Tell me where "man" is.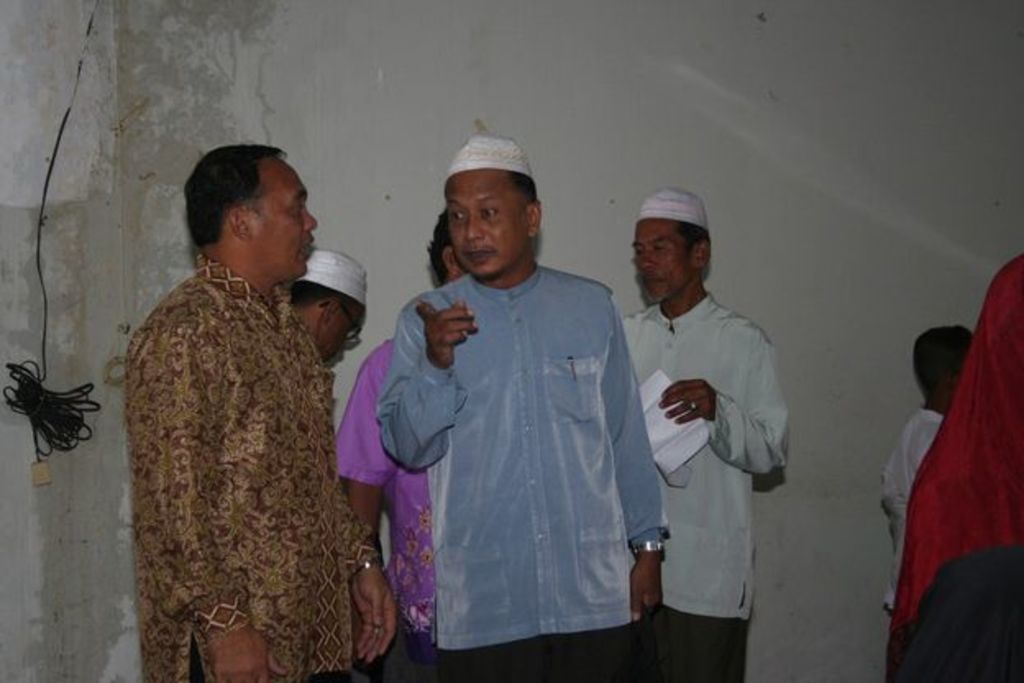
"man" is at x1=379 y1=138 x2=678 y2=681.
